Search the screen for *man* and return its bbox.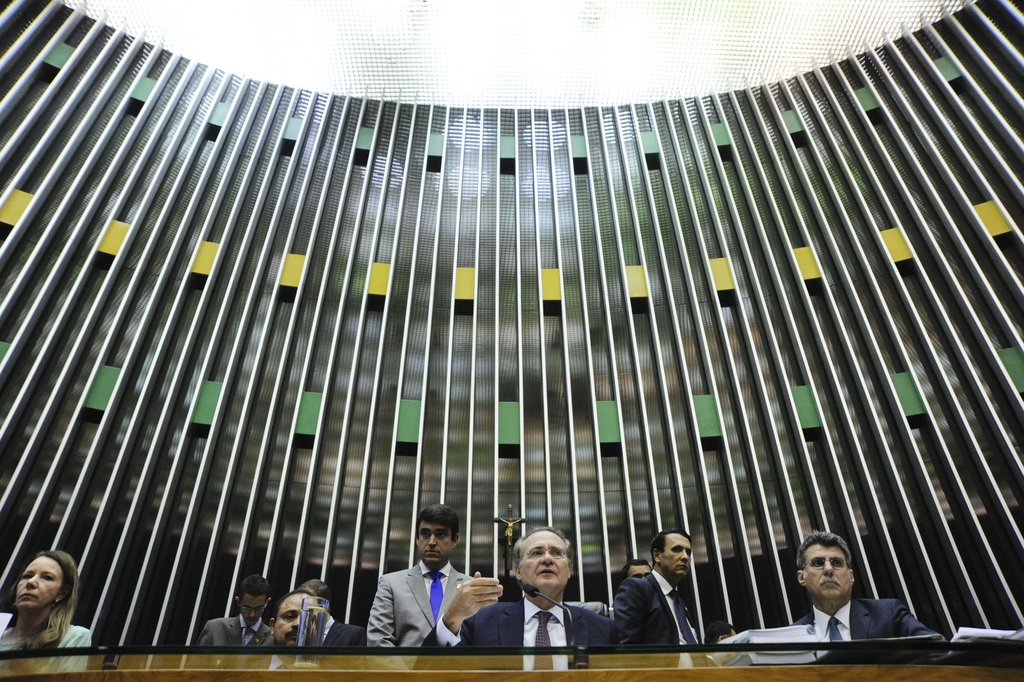
Found: 761:535:941:658.
